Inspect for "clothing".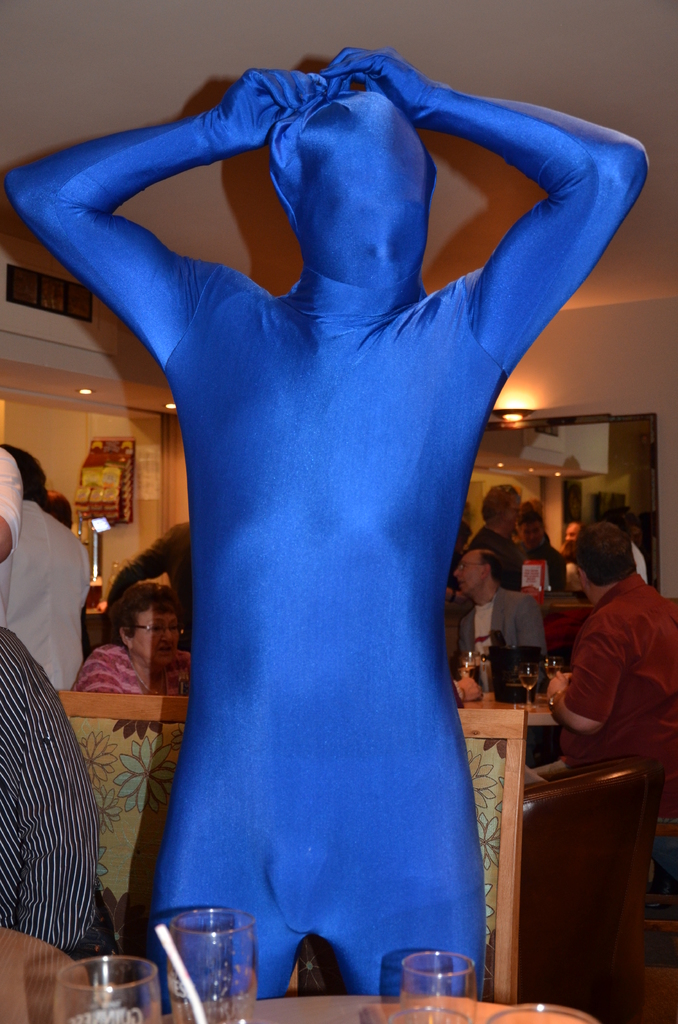
Inspection: <box>0,460,89,699</box>.
